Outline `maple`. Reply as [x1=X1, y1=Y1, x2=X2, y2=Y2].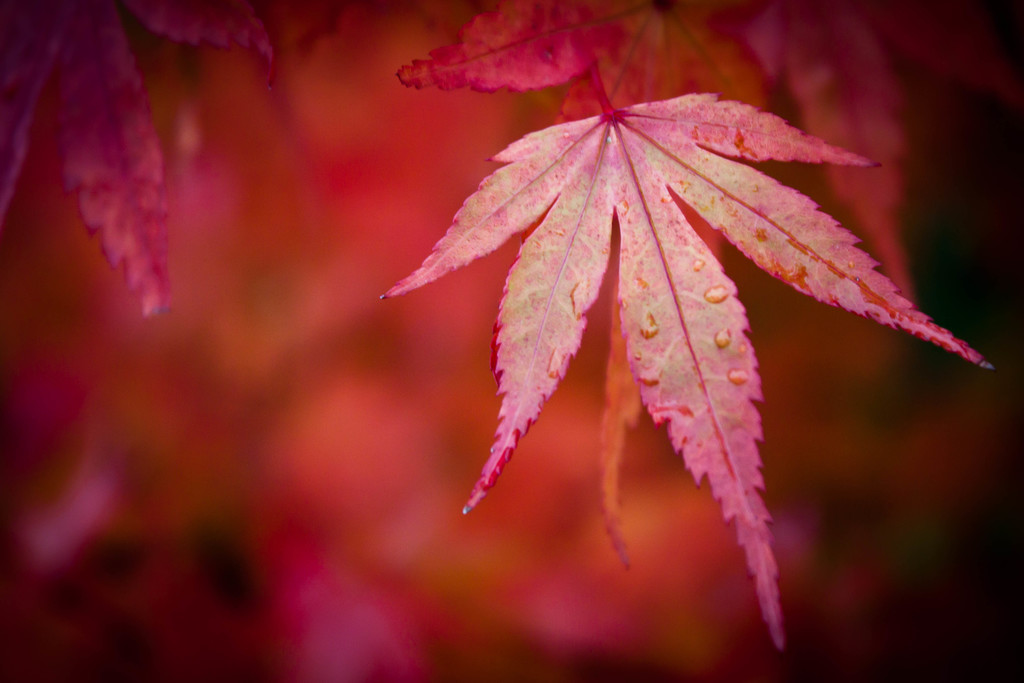
[x1=366, y1=42, x2=991, y2=647].
